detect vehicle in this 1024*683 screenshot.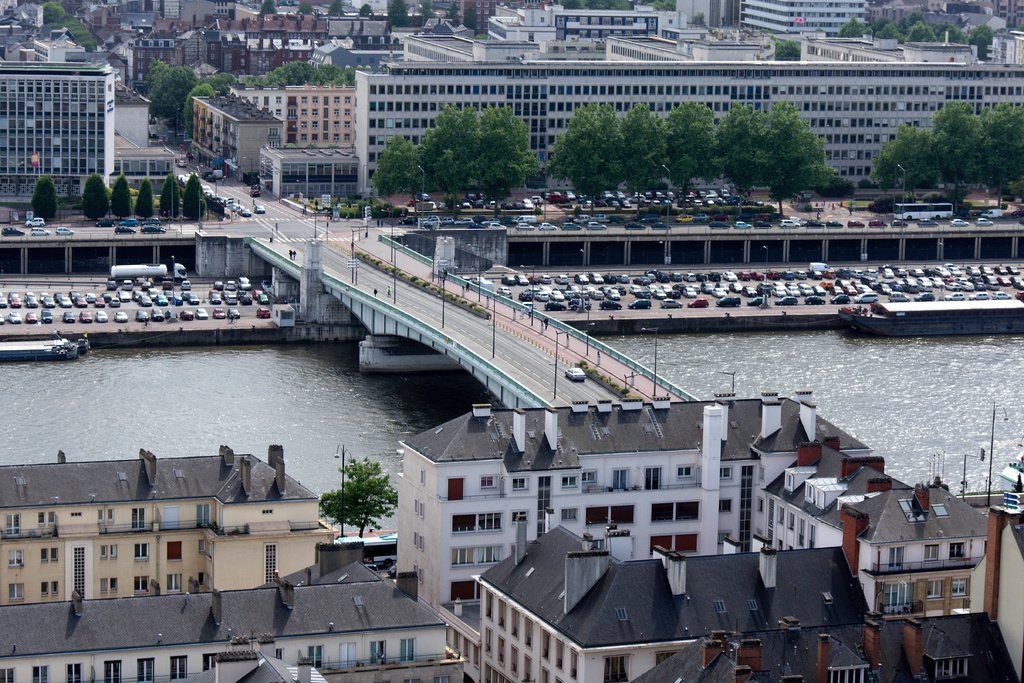
Detection: box(195, 306, 209, 321).
